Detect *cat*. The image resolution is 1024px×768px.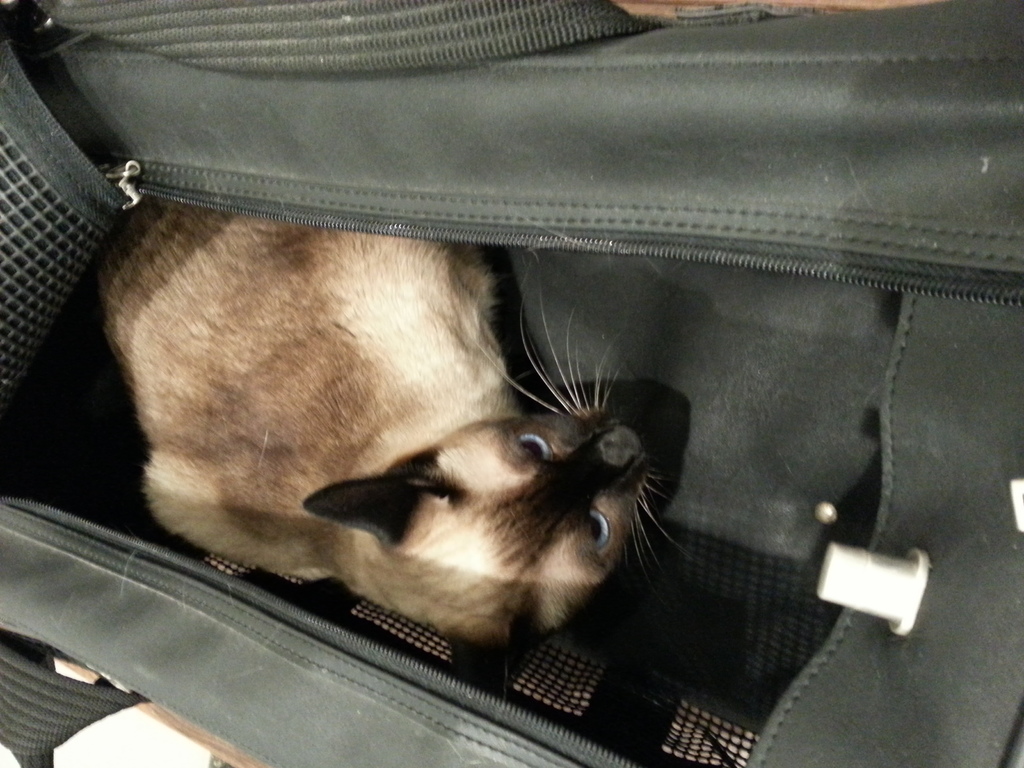
pyautogui.locateOnScreen(92, 218, 693, 694).
